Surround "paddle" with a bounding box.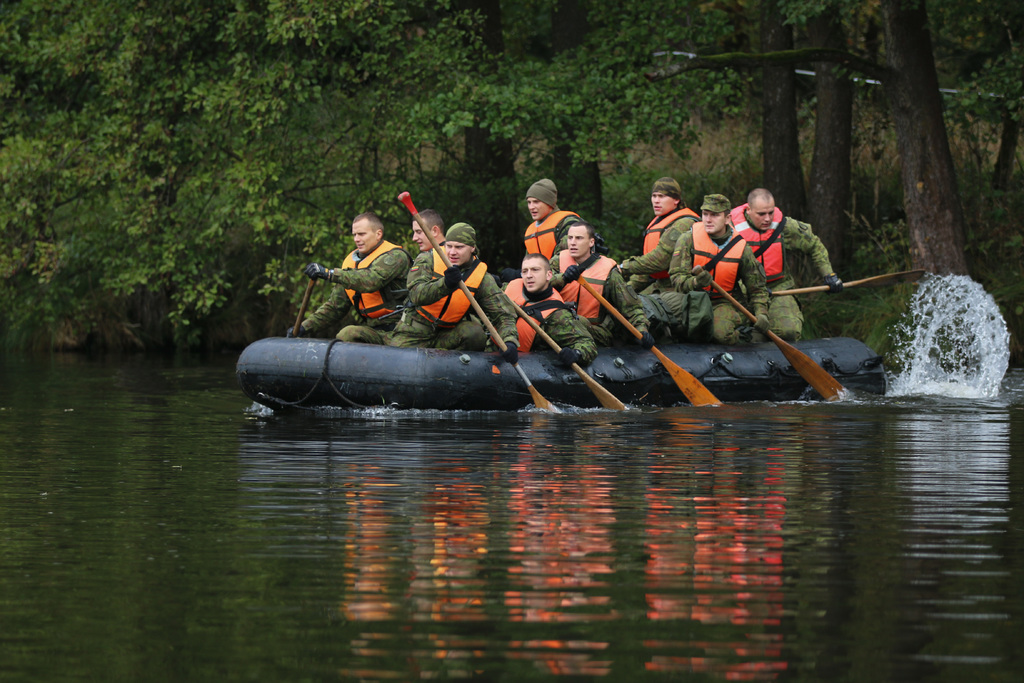
x1=292 y1=277 x2=319 y2=337.
